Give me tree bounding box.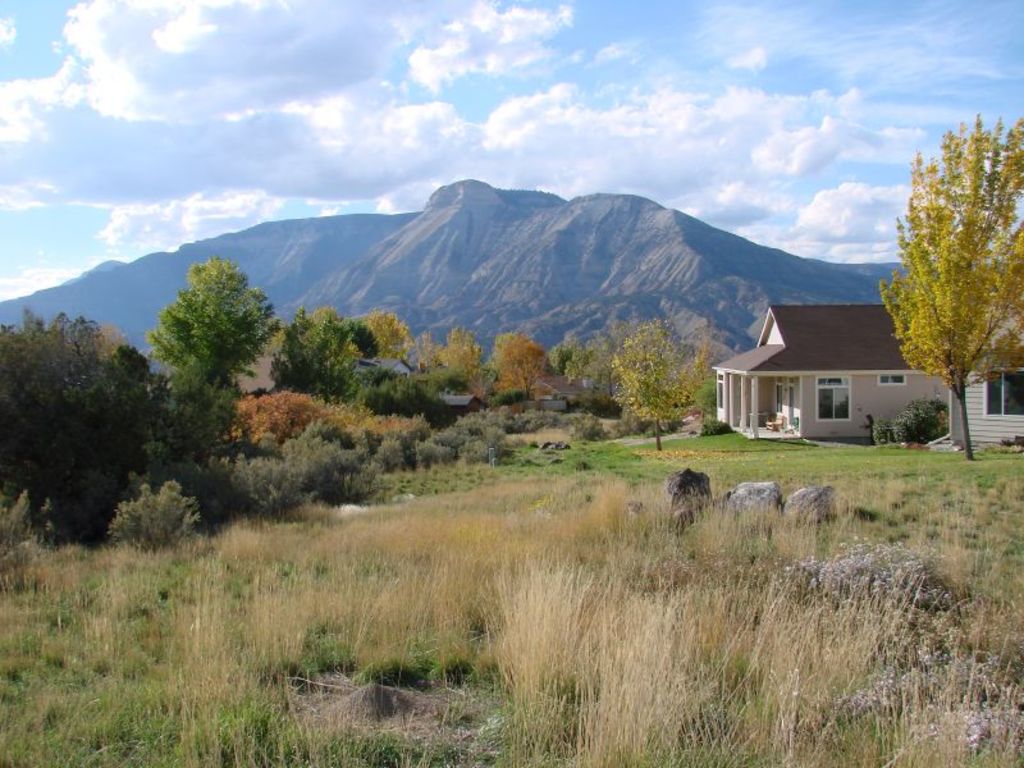
left=545, top=332, right=626, bottom=402.
